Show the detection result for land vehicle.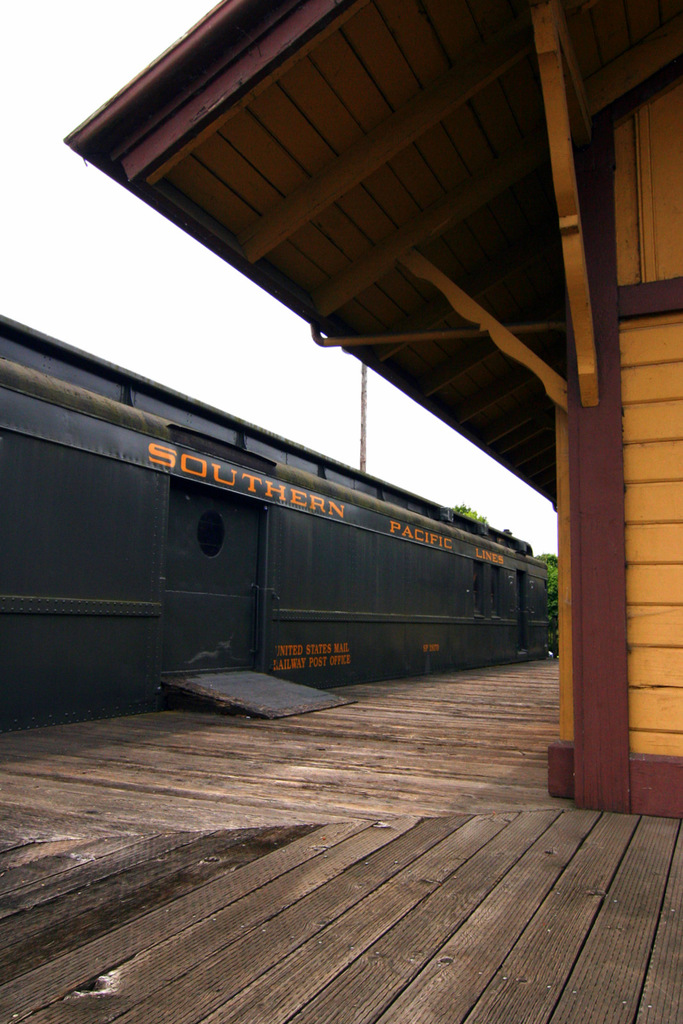
0:308:574:760.
